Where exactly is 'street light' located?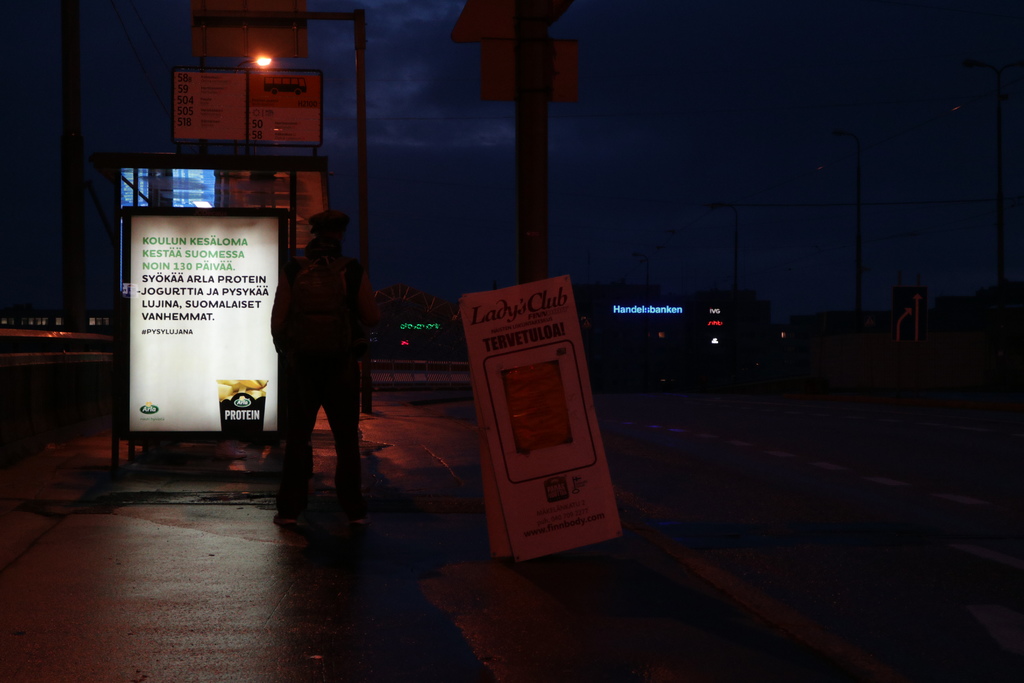
Its bounding box is detection(831, 128, 861, 339).
